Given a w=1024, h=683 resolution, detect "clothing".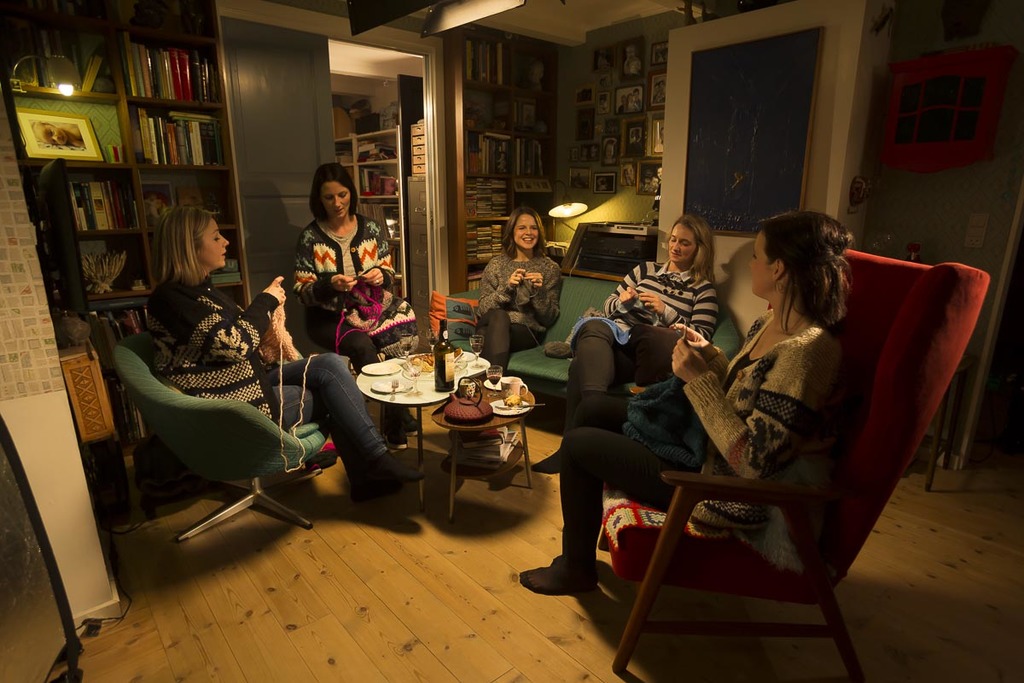
[548,301,865,568].
